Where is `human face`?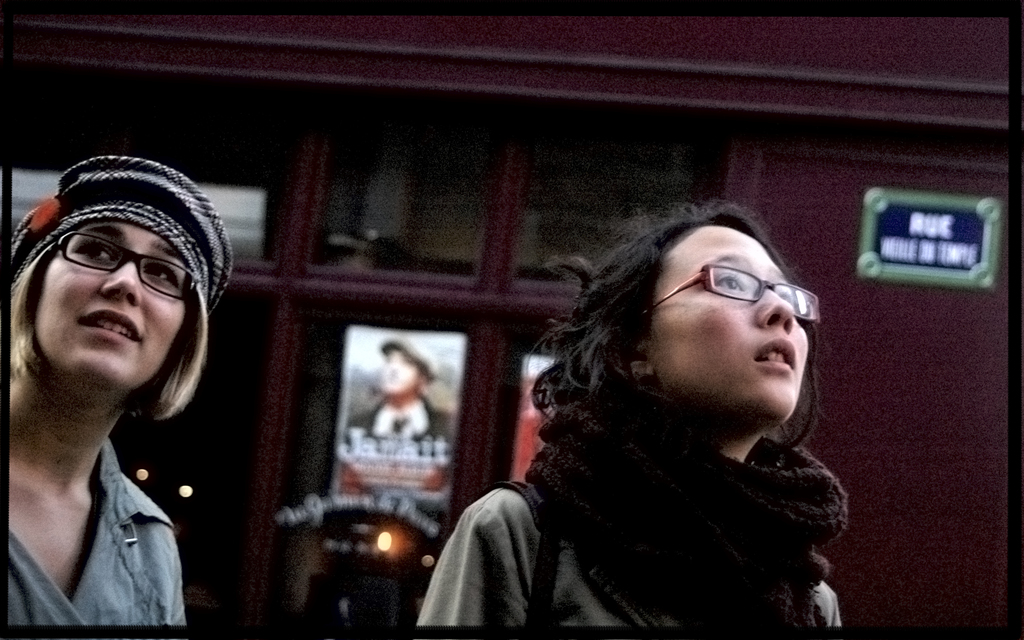
locate(374, 343, 431, 402).
